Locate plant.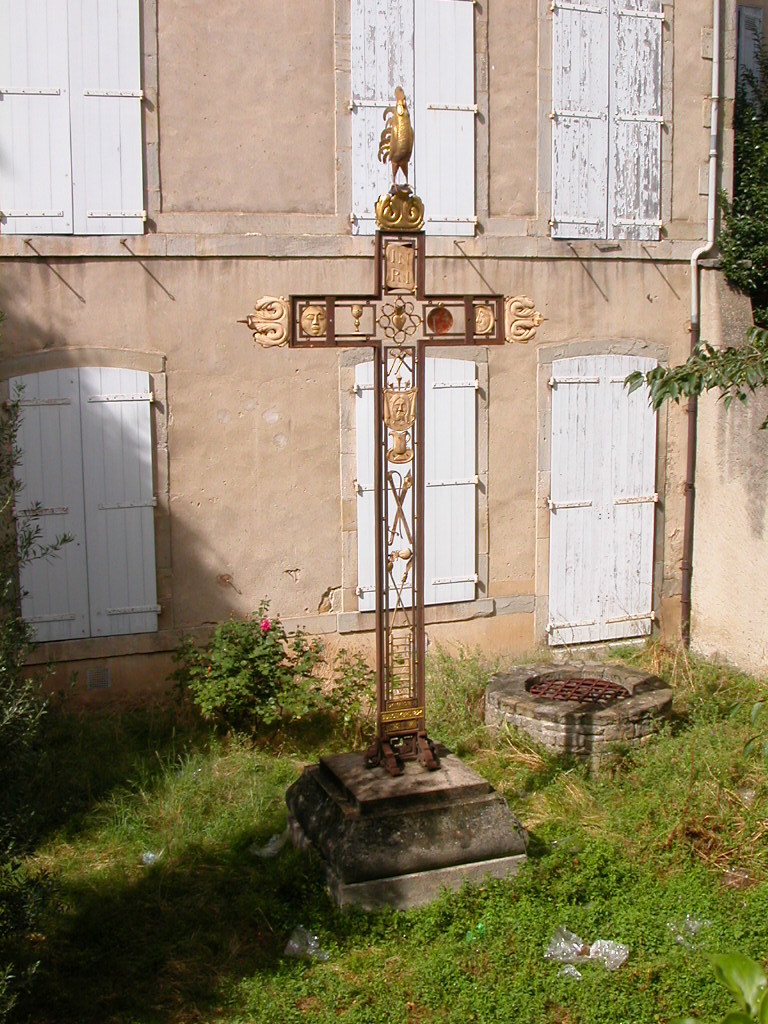
Bounding box: crop(0, 377, 89, 763).
